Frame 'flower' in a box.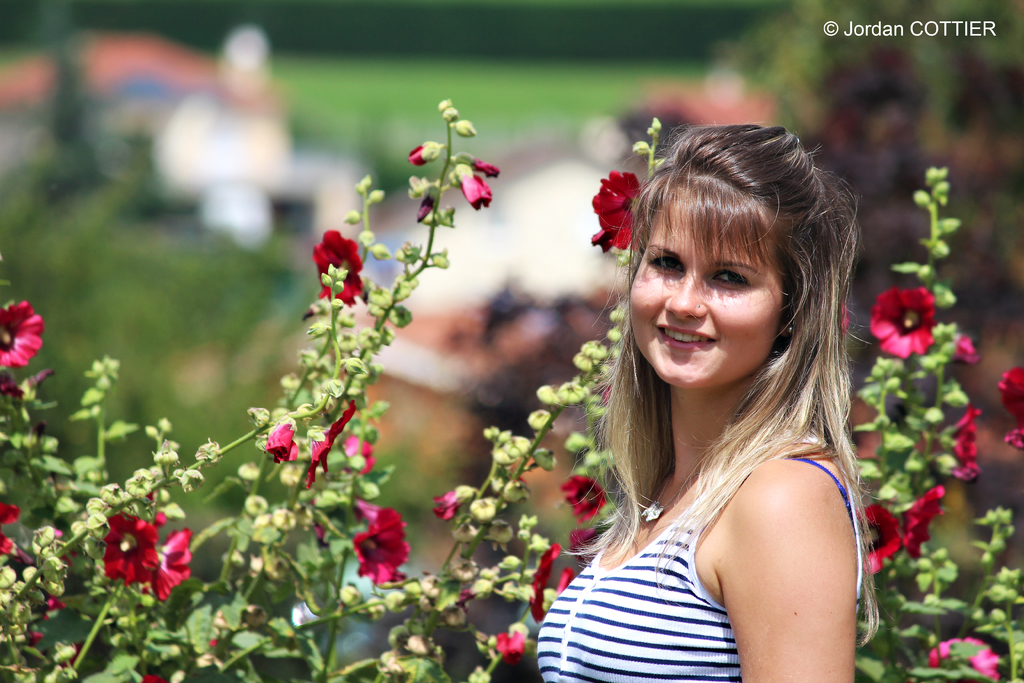
region(950, 406, 980, 459).
